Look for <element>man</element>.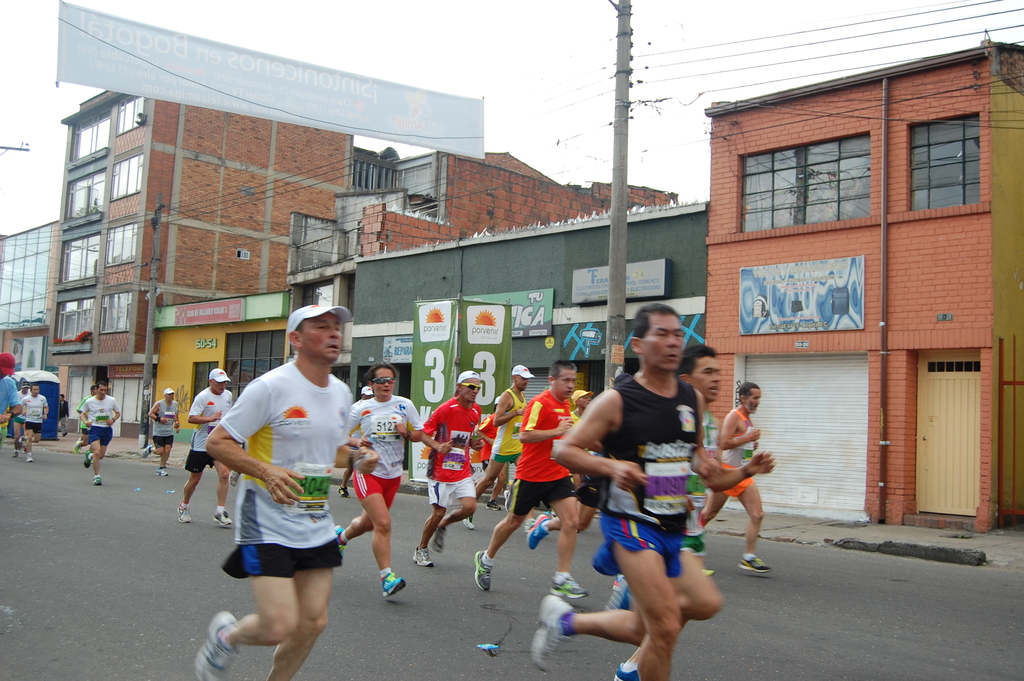
Found: (left=604, top=345, right=772, bottom=680).
